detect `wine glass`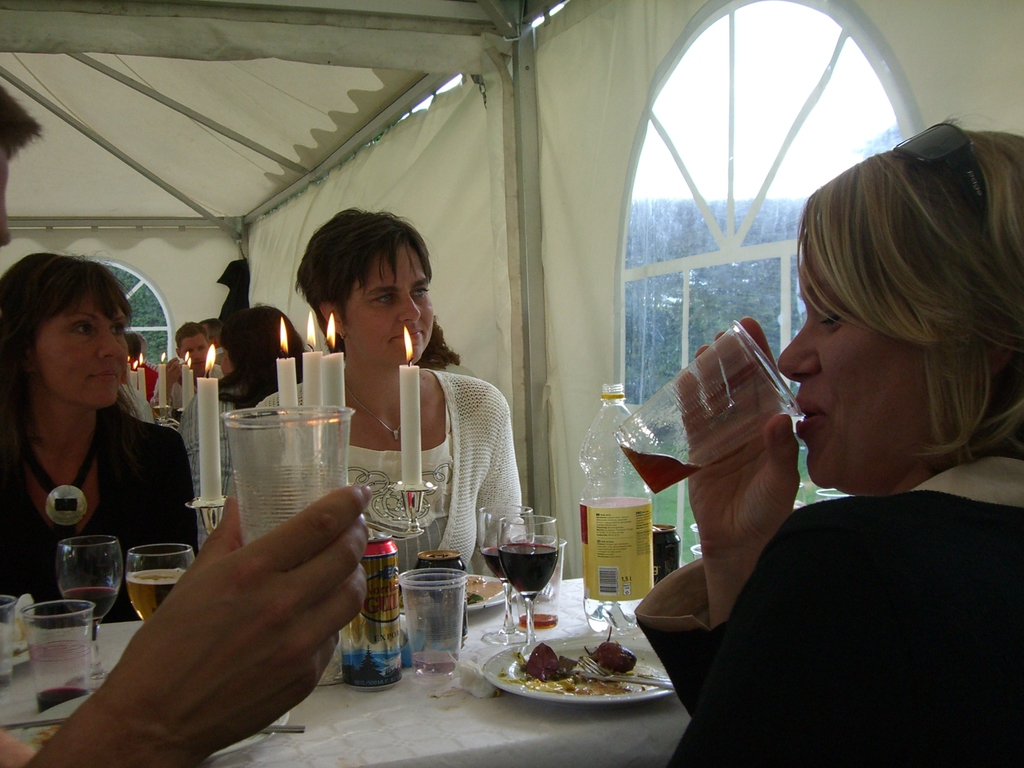
(131,547,191,630)
